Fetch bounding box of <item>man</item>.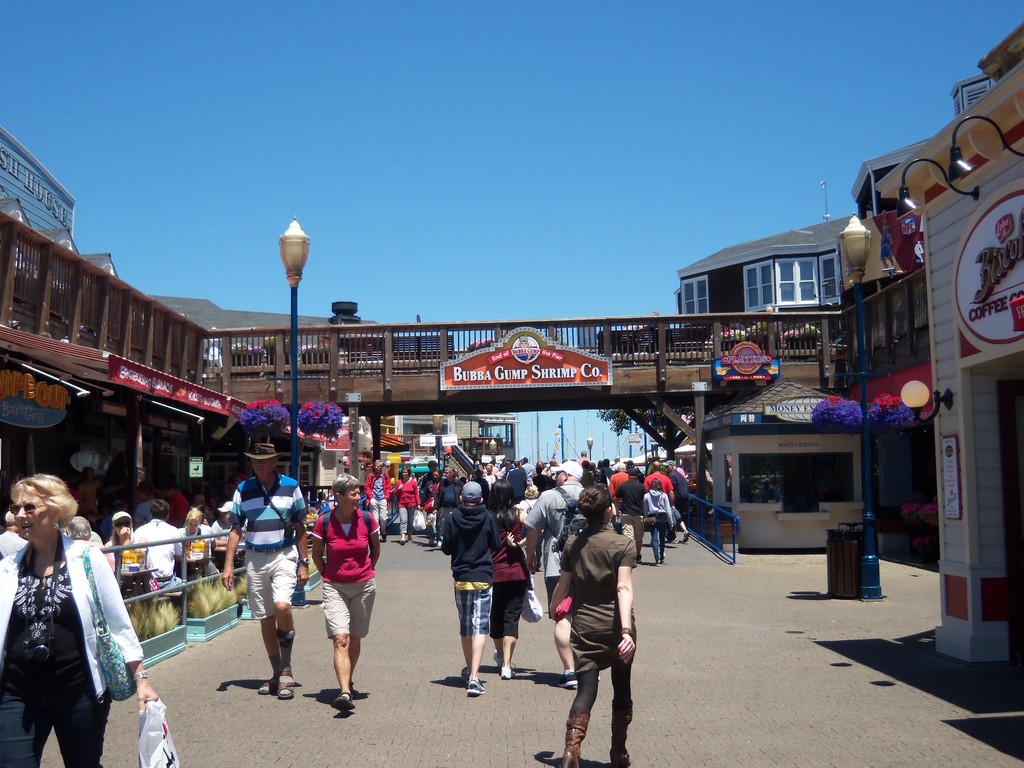
Bbox: crop(522, 458, 535, 491).
